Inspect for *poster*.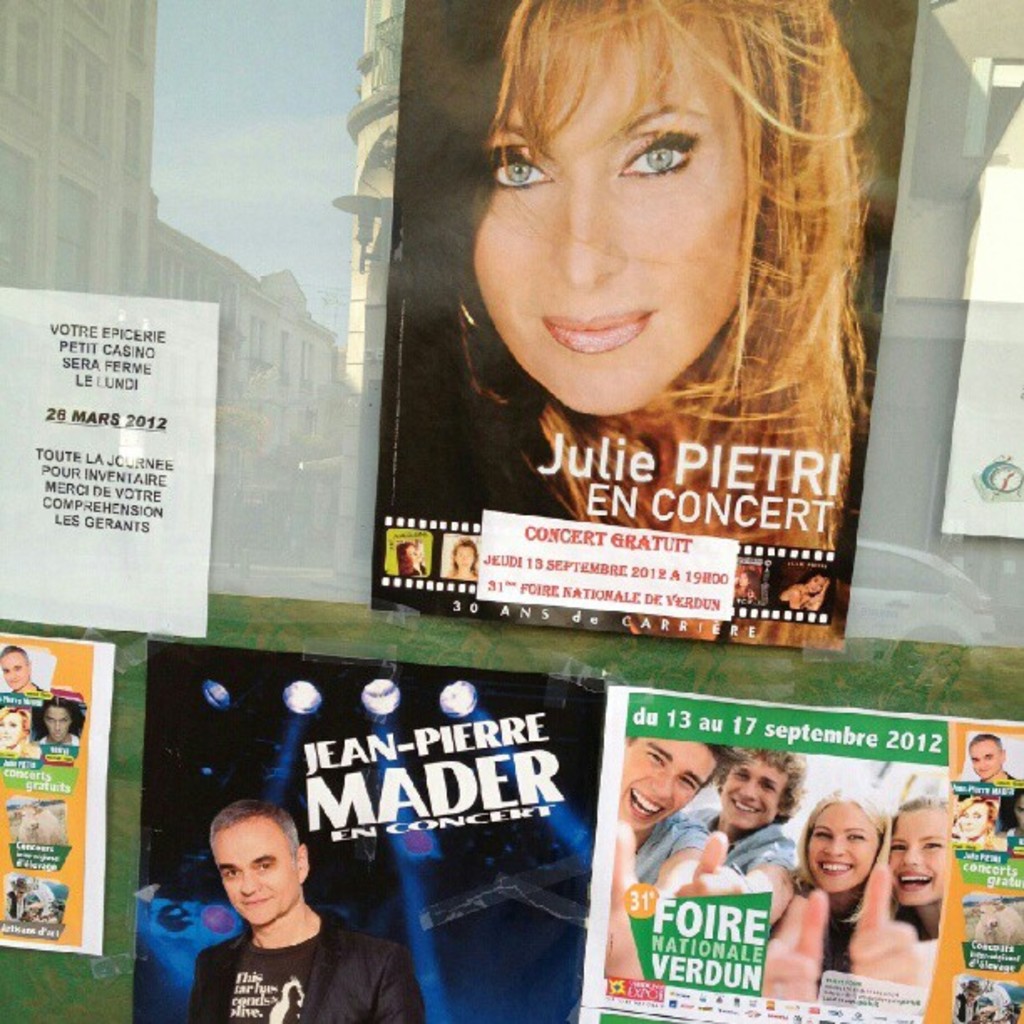
Inspection: Rect(368, 0, 862, 659).
